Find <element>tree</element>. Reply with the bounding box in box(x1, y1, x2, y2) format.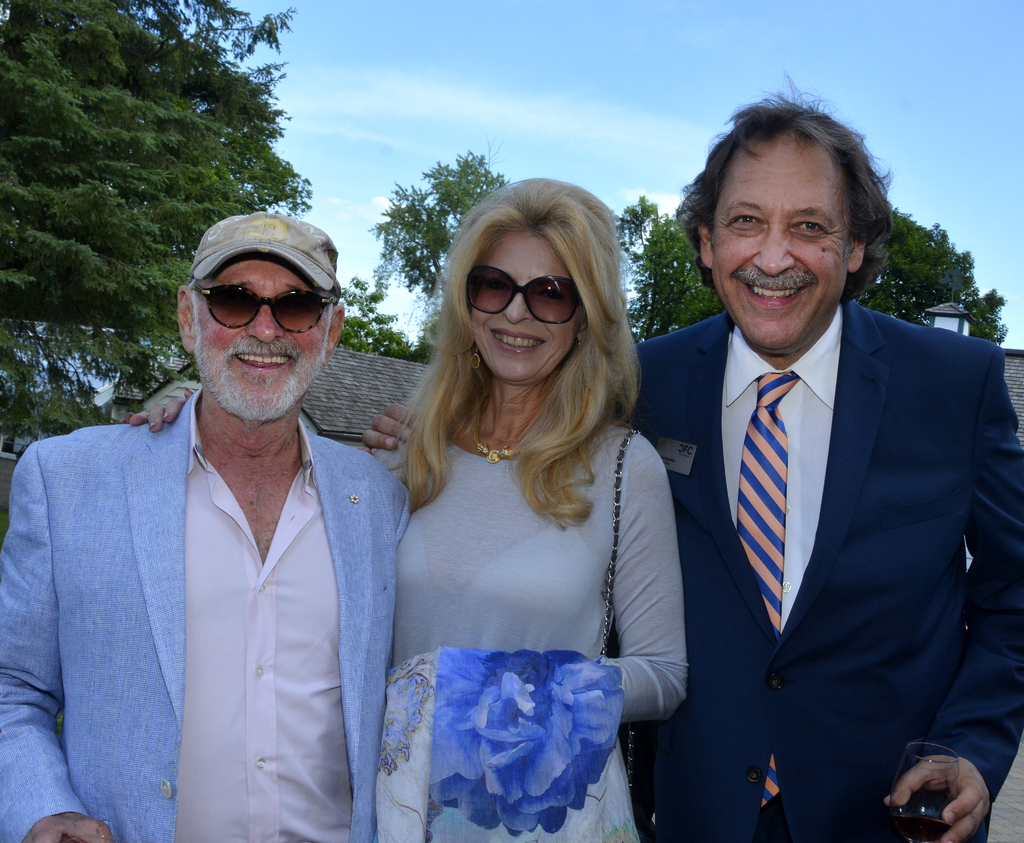
box(612, 189, 746, 340).
